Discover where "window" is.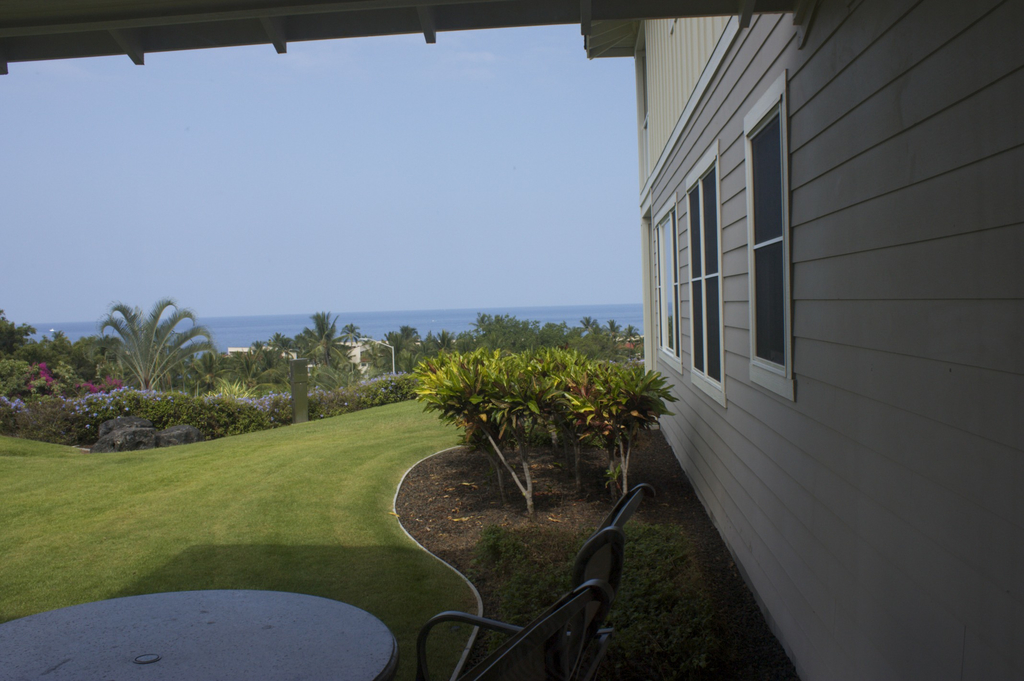
Discovered at crop(653, 189, 681, 373).
